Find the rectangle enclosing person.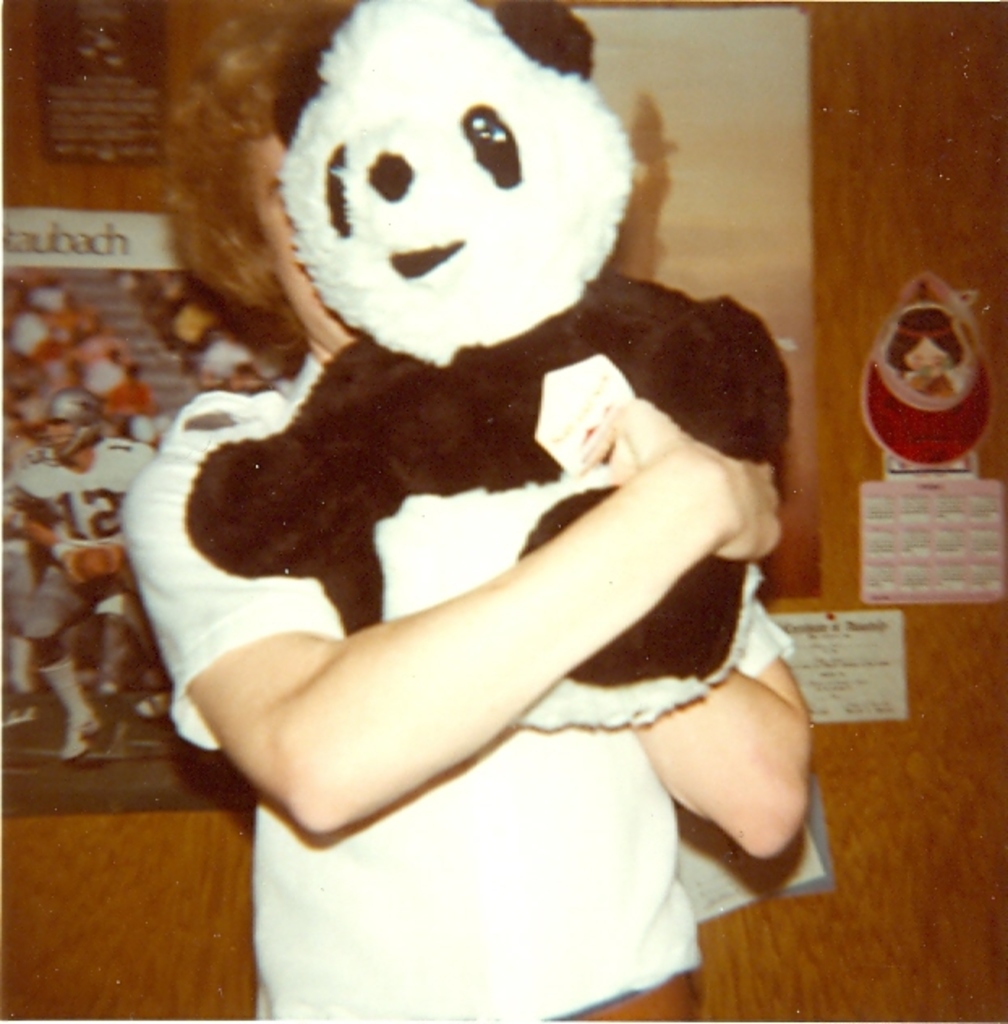
(x1=0, y1=416, x2=143, y2=727).
